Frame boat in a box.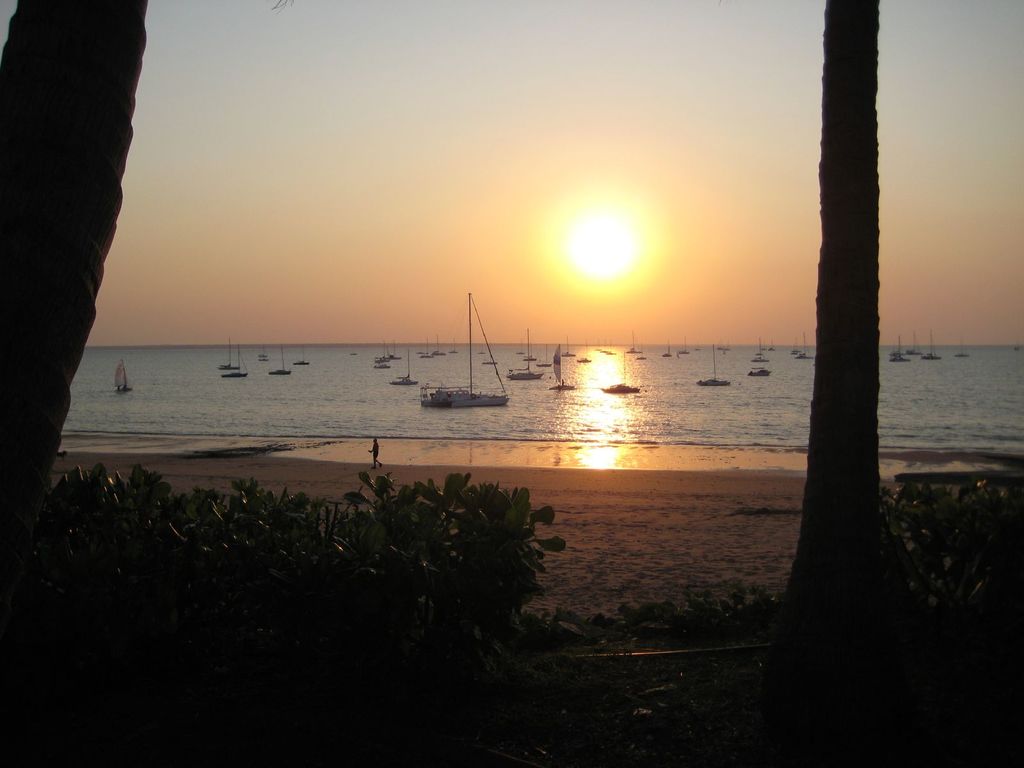
{"x1": 388, "y1": 341, "x2": 397, "y2": 357}.
